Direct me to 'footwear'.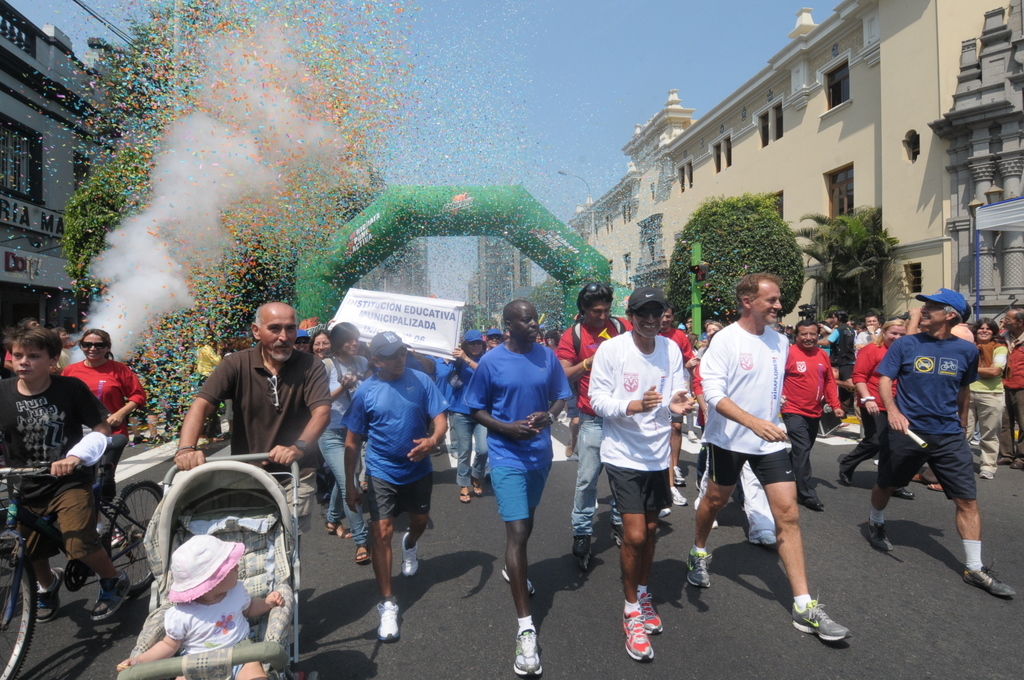
Direction: [964, 560, 1016, 600].
